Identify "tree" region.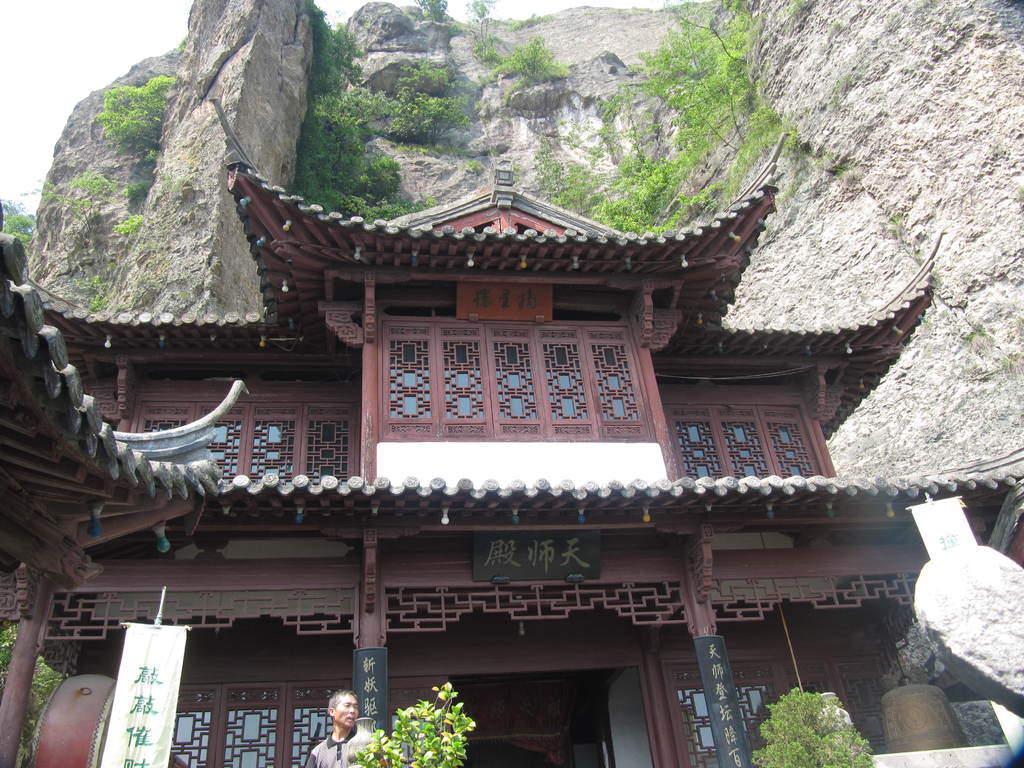
Region: <box>0,198,38,249</box>.
